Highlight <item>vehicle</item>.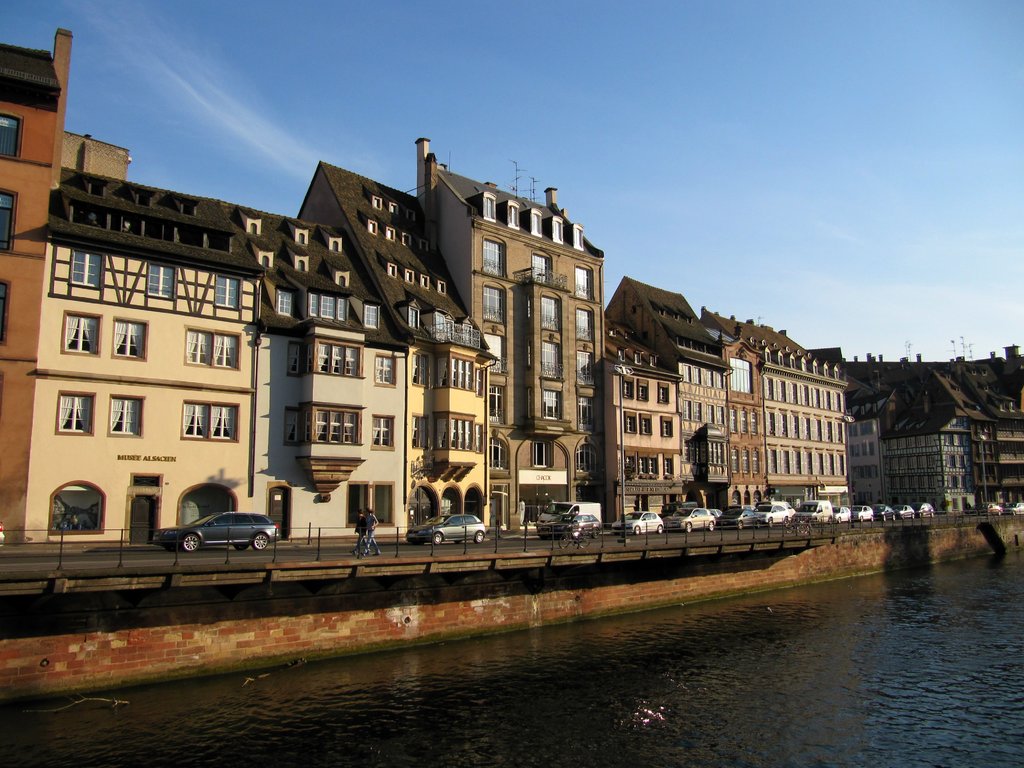
Highlighted region: region(870, 501, 899, 522).
